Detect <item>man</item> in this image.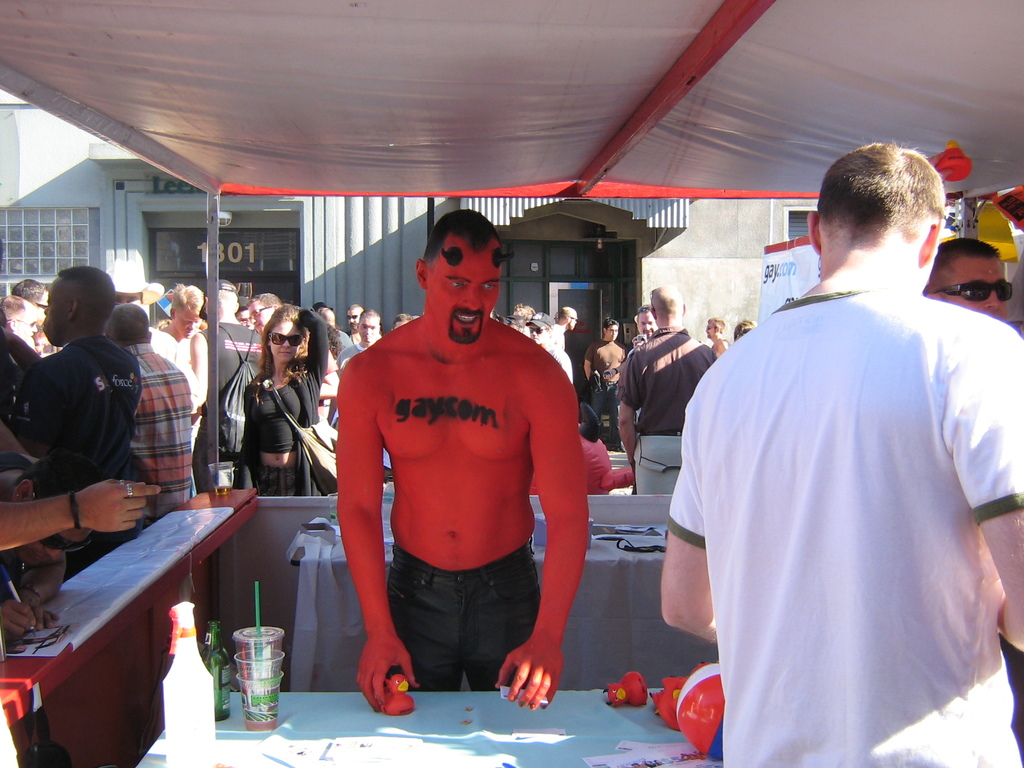
Detection: bbox(100, 254, 175, 361).
